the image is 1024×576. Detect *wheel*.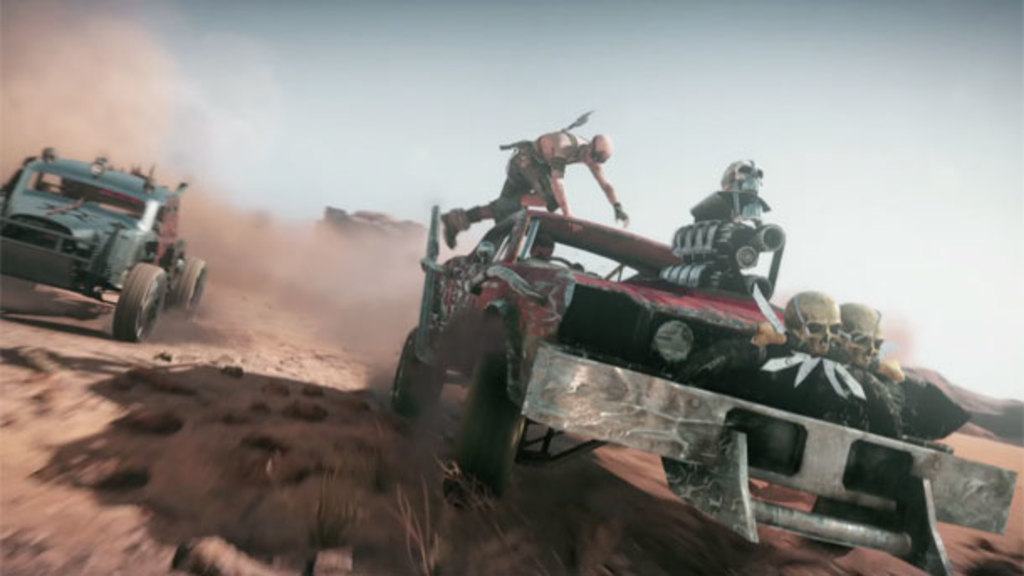
Detection: (x1=173, y1=259, x2=213, y2=311).
